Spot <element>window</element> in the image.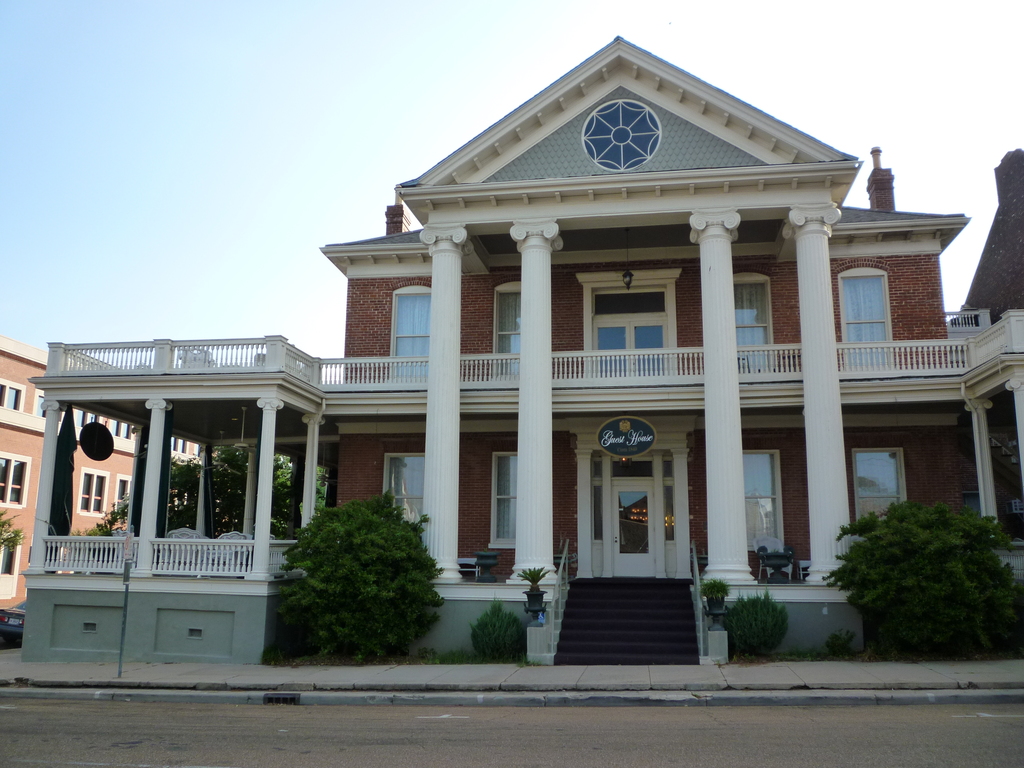
<element>window</element> found at 109:419:135:439.
